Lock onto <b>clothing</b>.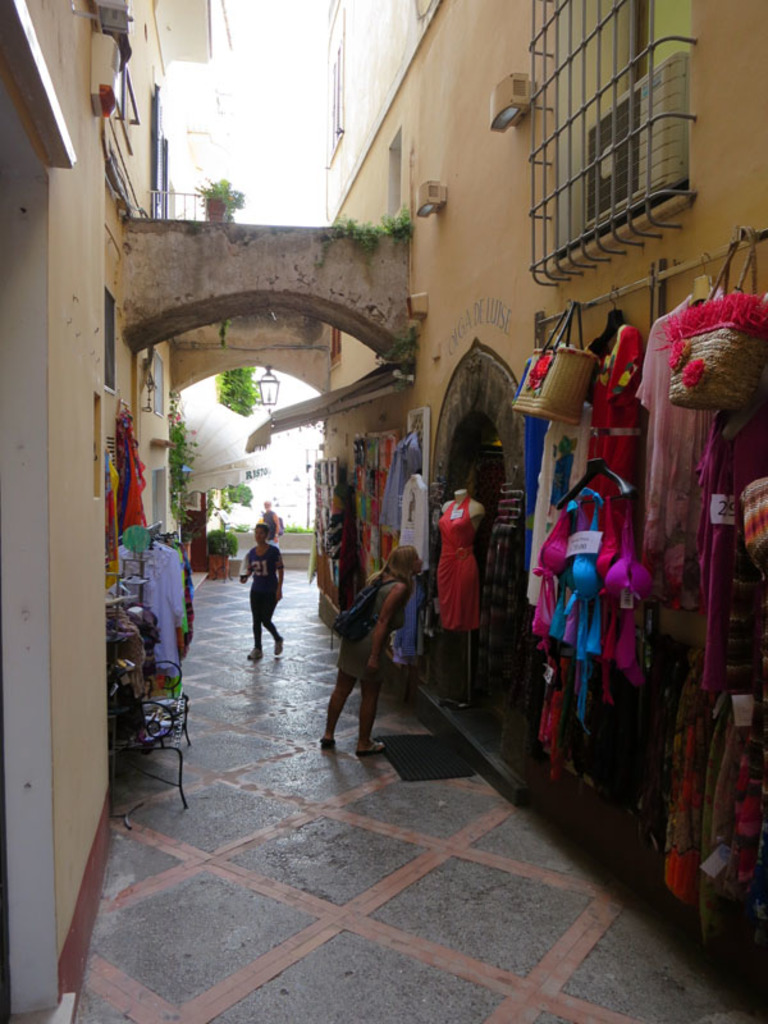
Locked: [332,577,408,681].
